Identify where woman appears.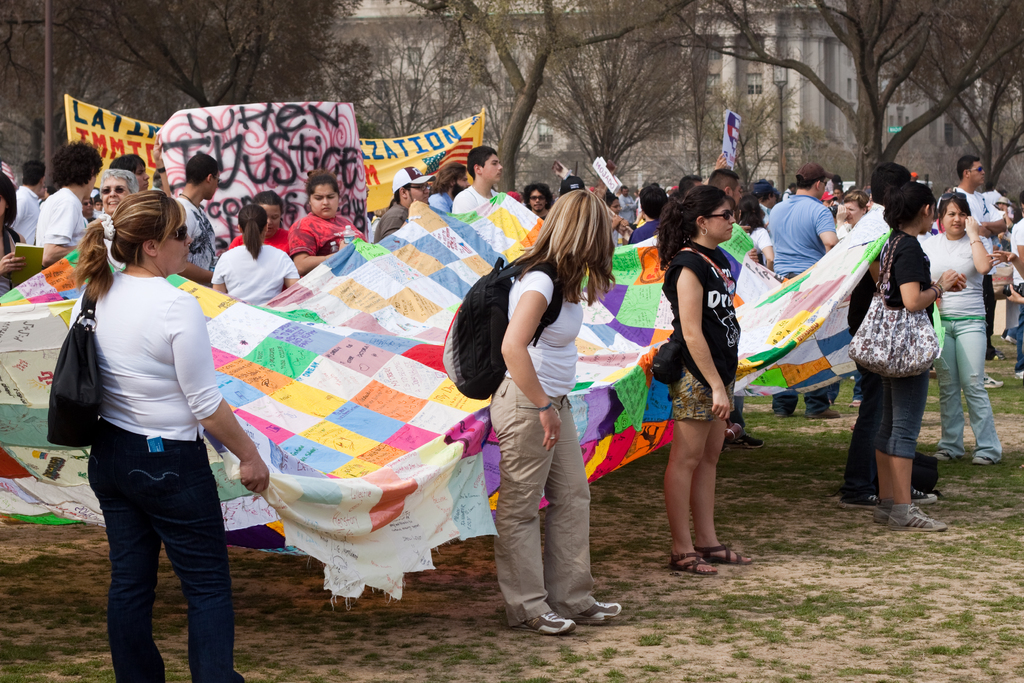
Appears at 0/168/39/292.
